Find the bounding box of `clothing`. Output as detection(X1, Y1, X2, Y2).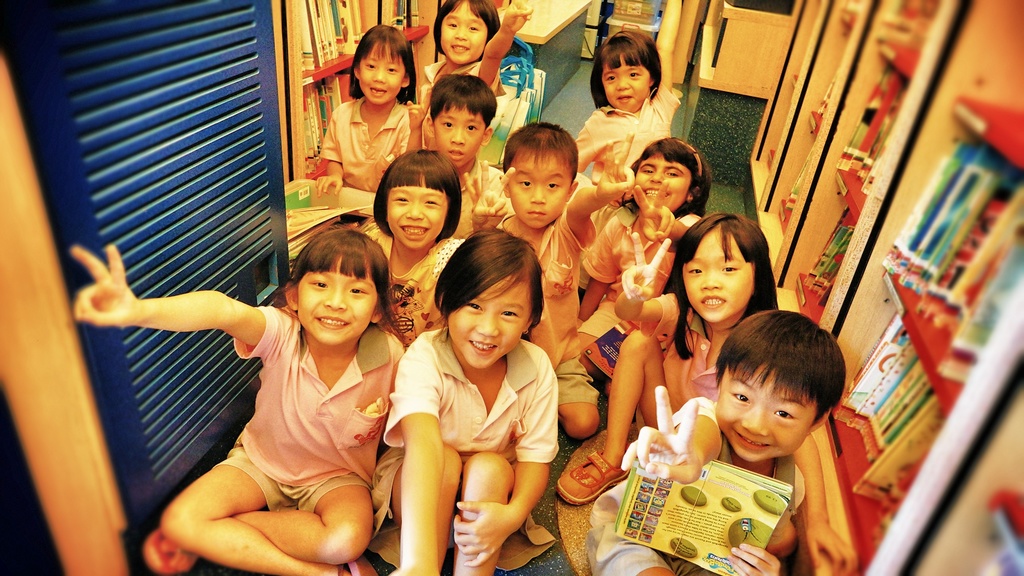
detection(214, 310, 406, 514).
